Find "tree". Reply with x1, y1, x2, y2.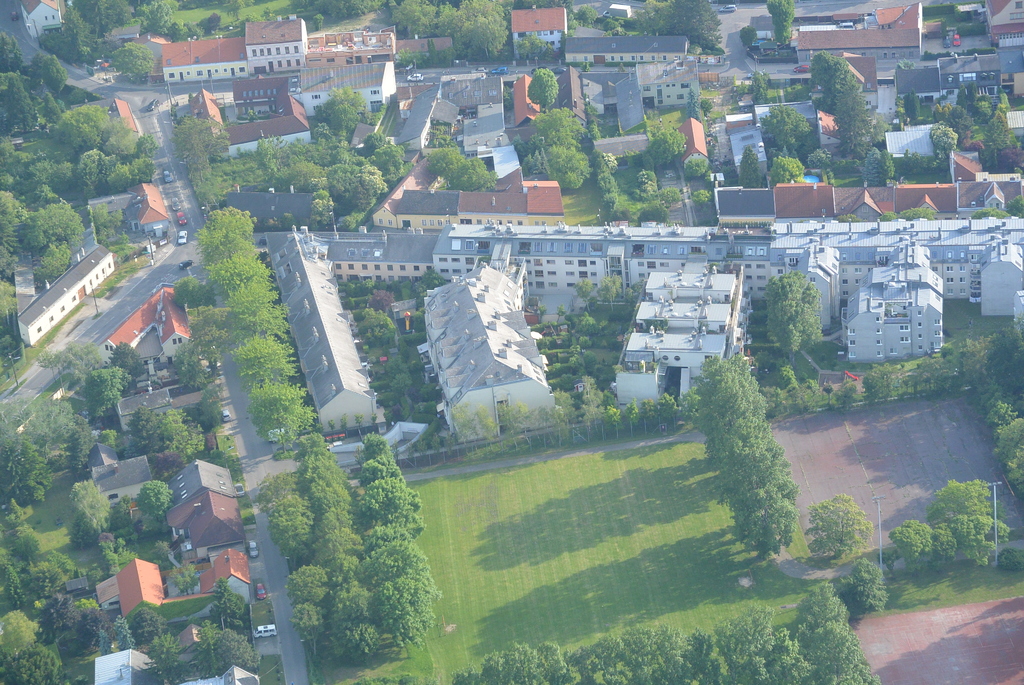
769, 148, 803, 190.
